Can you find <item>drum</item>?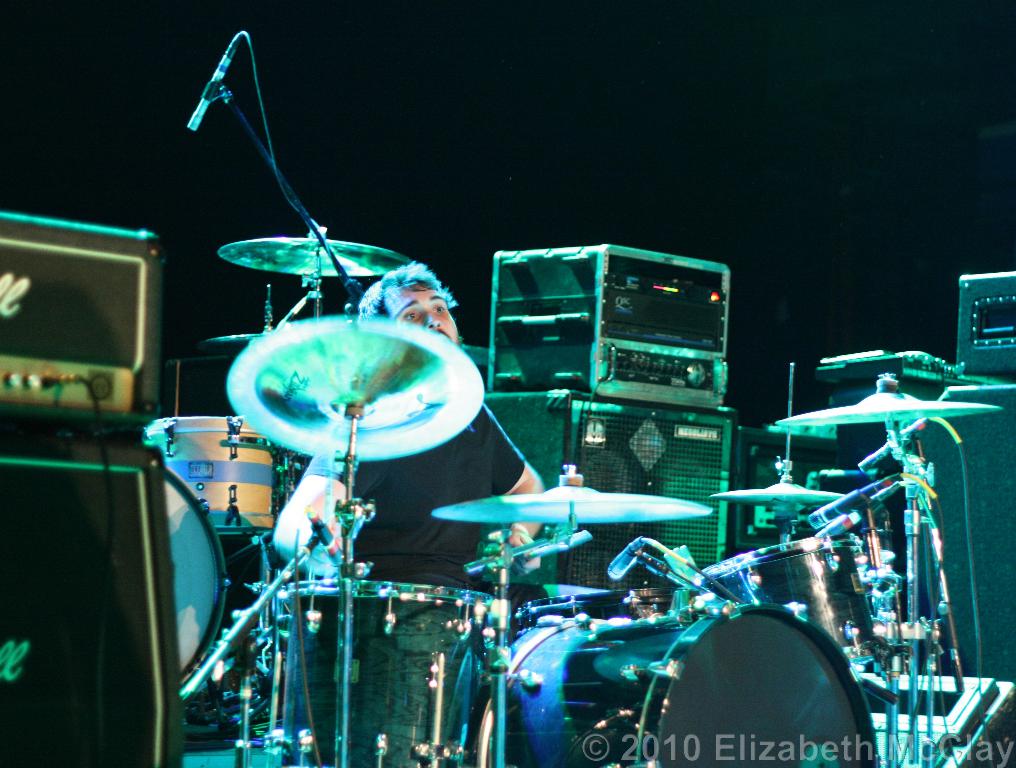
Yes, bounding box: pyautogui.locateOnScreen(279, 577, 494, 767).
